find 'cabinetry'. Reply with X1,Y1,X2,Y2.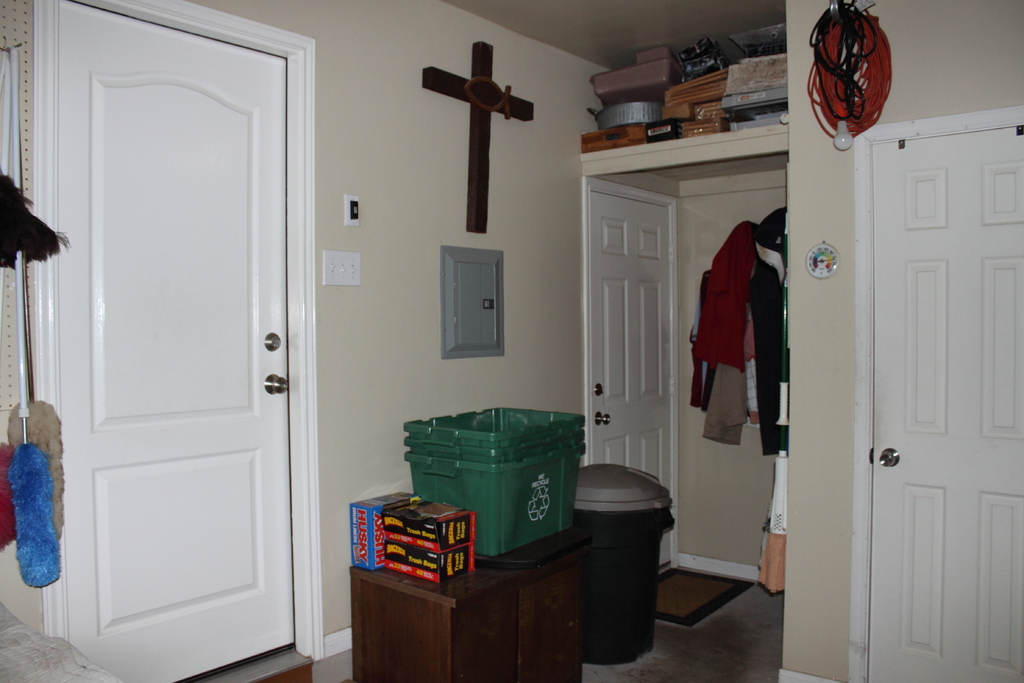
354,536,589,682.
